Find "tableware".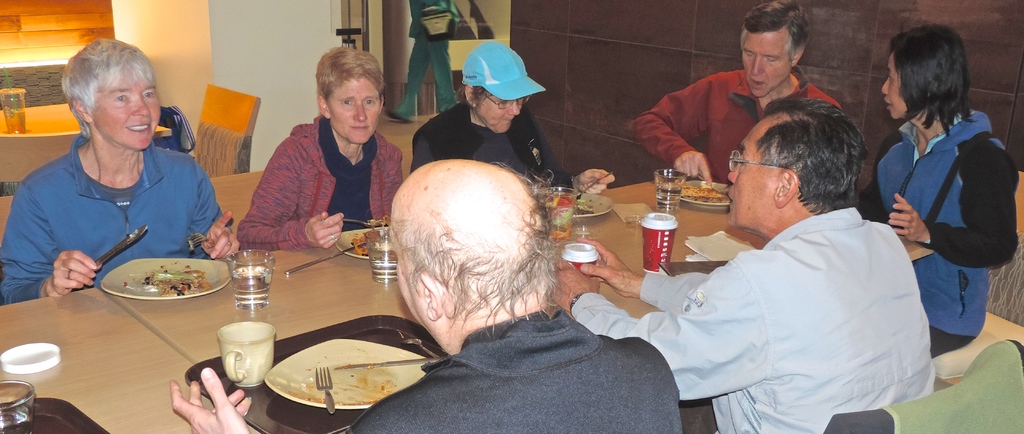
left=314, top=367, right=332, bottom=412.
